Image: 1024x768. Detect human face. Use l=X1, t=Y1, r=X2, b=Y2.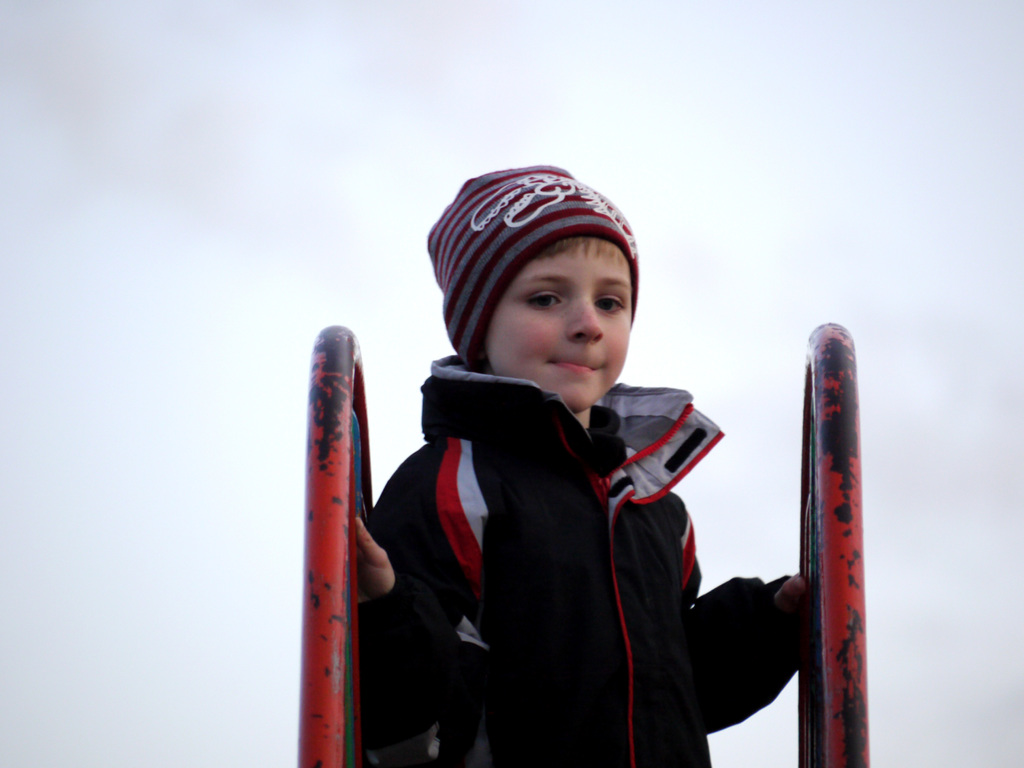
l=484, t=238, r=633, b=412.
